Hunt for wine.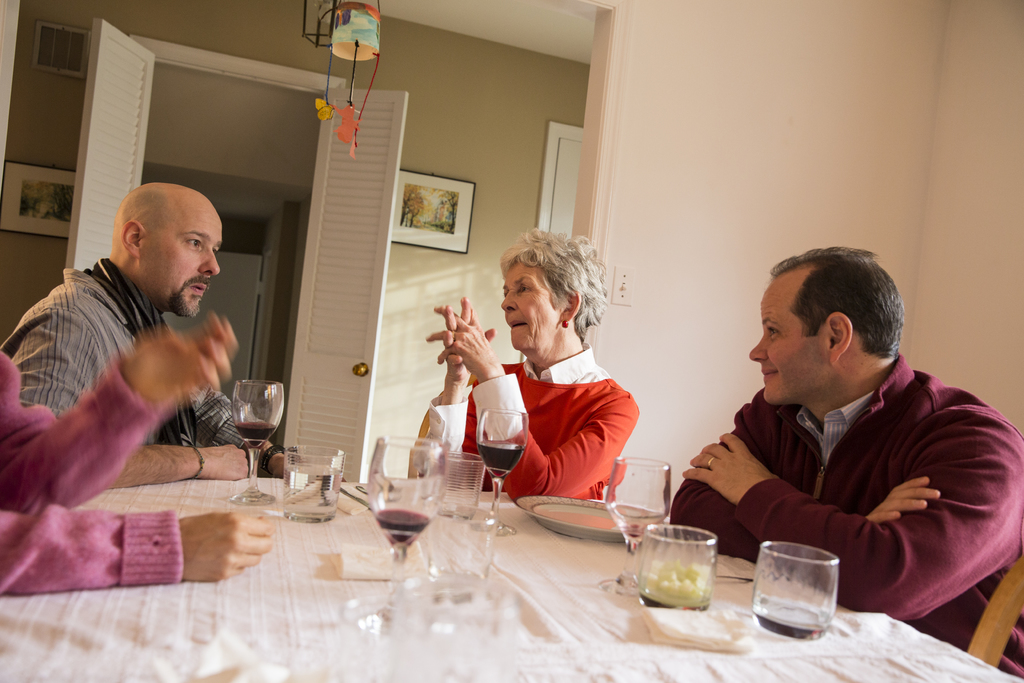
Hunted down at {"x1": 235, "y1": 422, "x2": 275, "y2": 448}.
